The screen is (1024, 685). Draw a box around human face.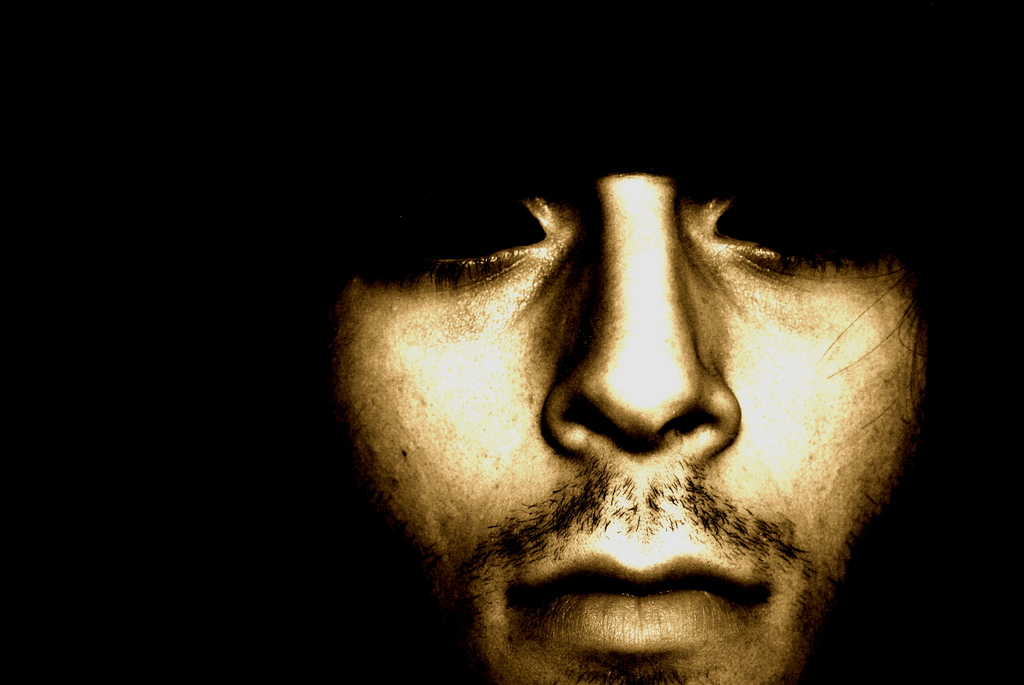
321,165,929,684.
